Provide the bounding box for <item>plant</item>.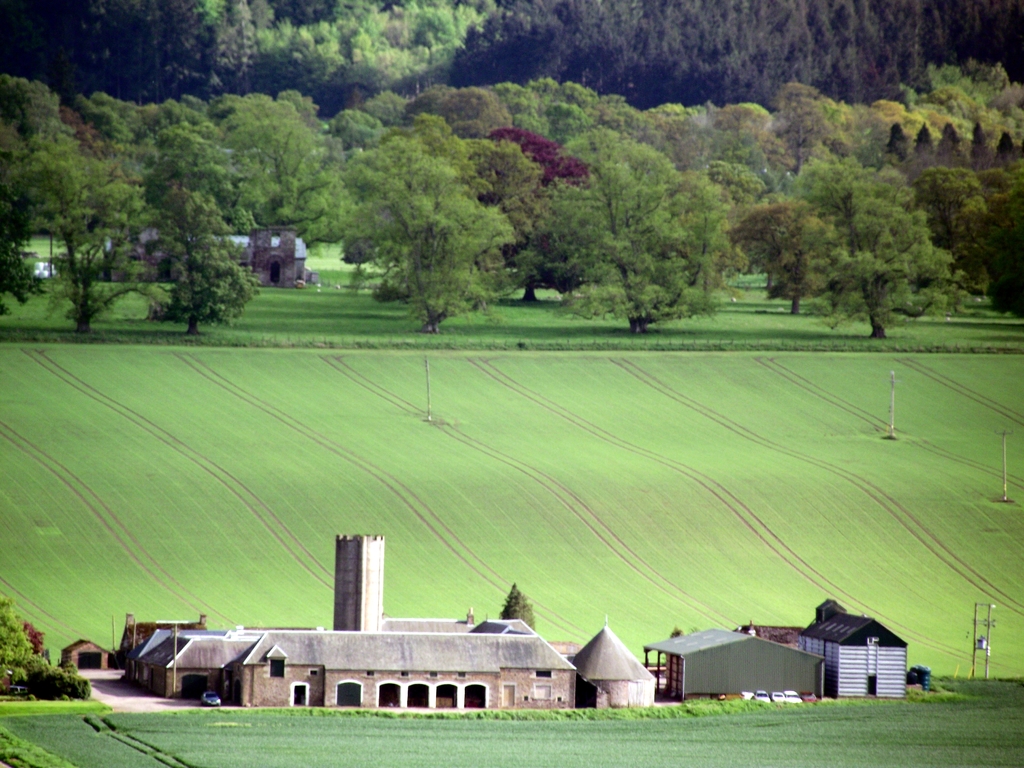
(left=58, top=689, right=76, bottom=705).
